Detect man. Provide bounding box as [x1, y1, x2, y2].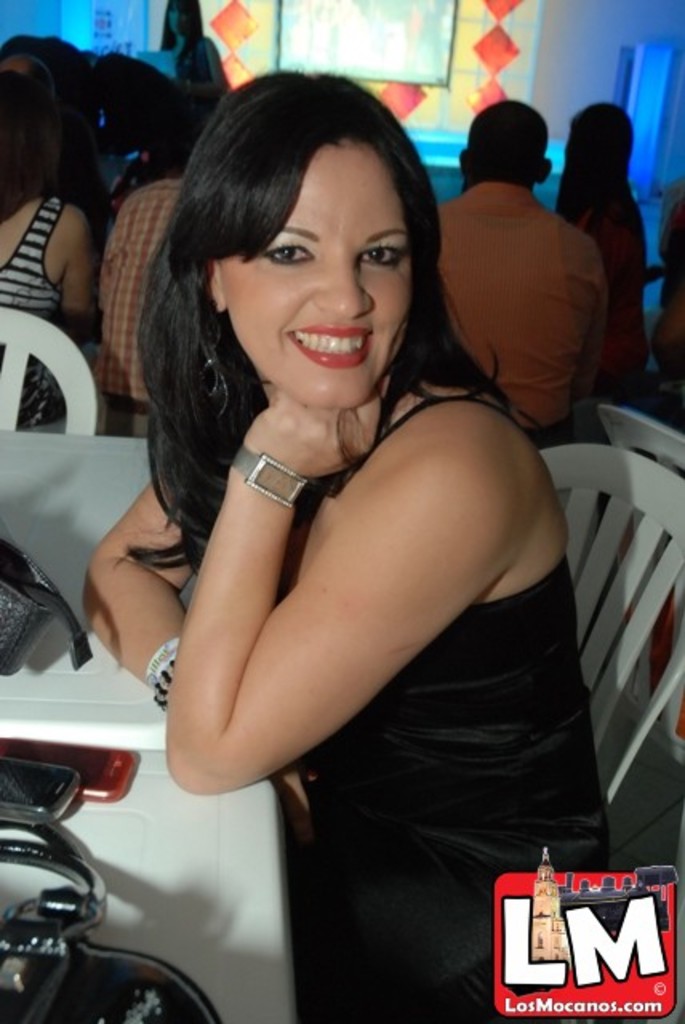
[94, 83, 226, 450].
